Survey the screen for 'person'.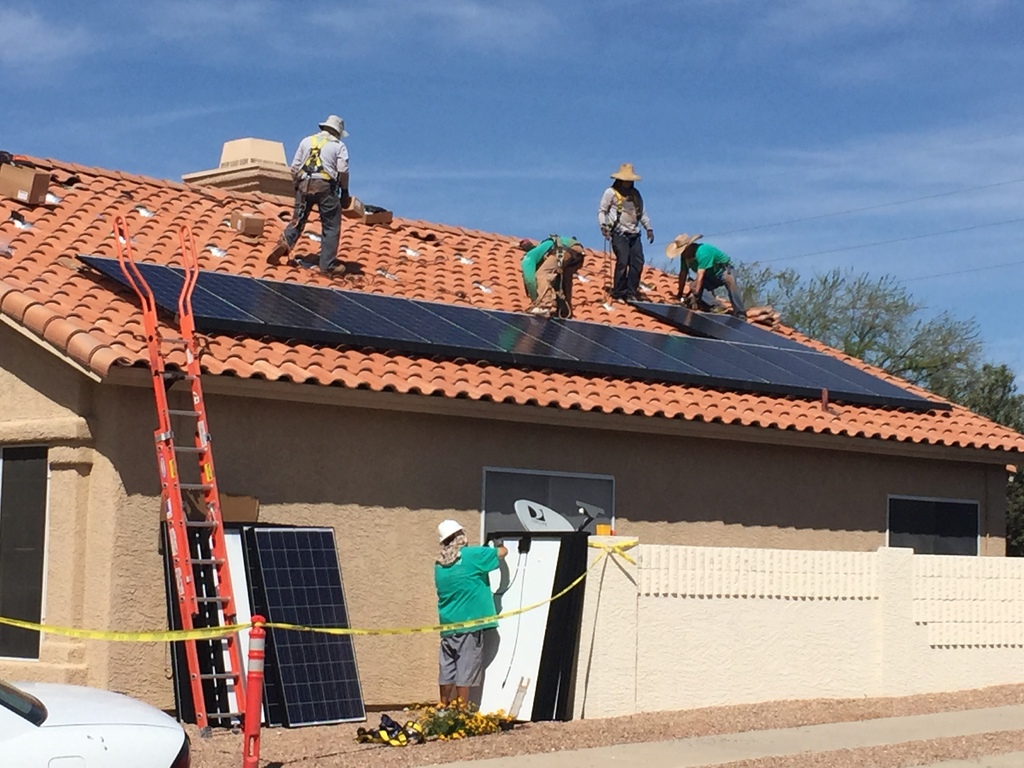
Survey found: <region>265, 108, 351, 273</region>.
